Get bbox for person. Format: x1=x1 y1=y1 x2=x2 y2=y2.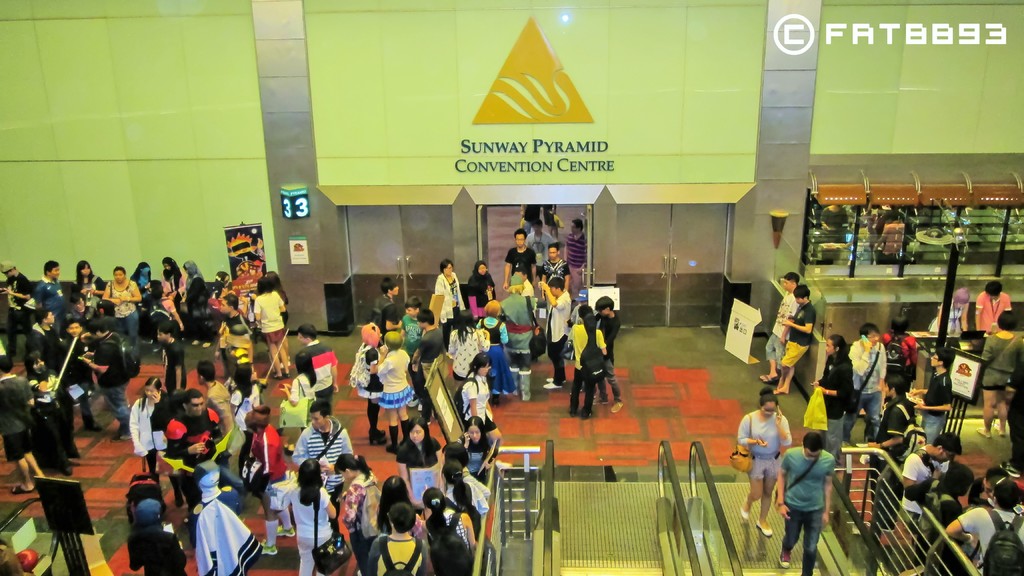
x1=416 y1=476 x2=488 y2=575.
